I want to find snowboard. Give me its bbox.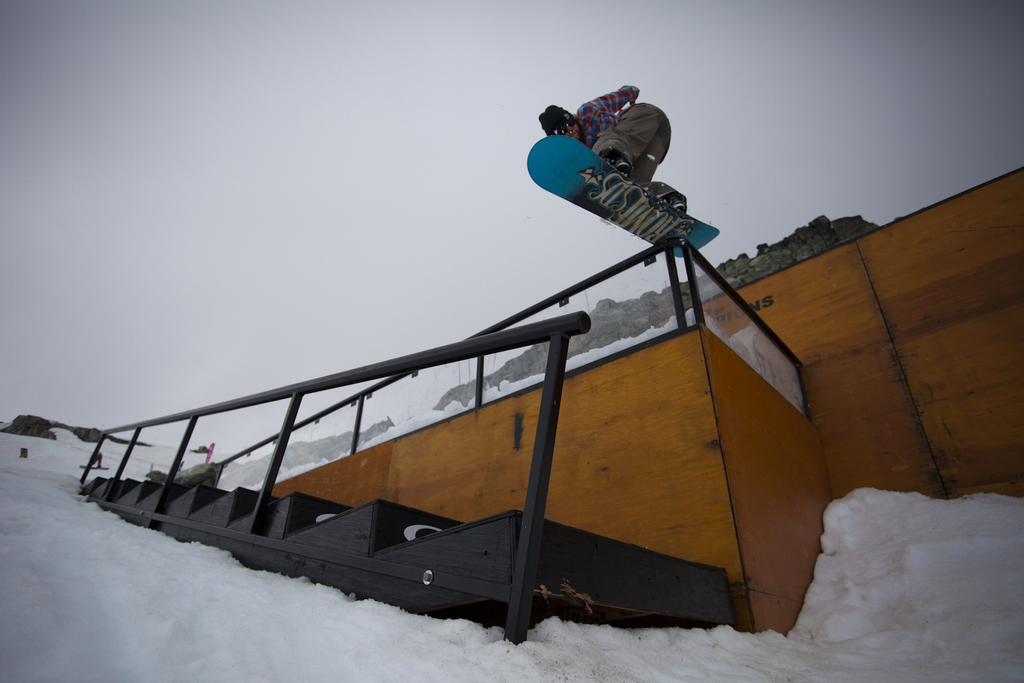
rect(526, 136, 719, 256).
